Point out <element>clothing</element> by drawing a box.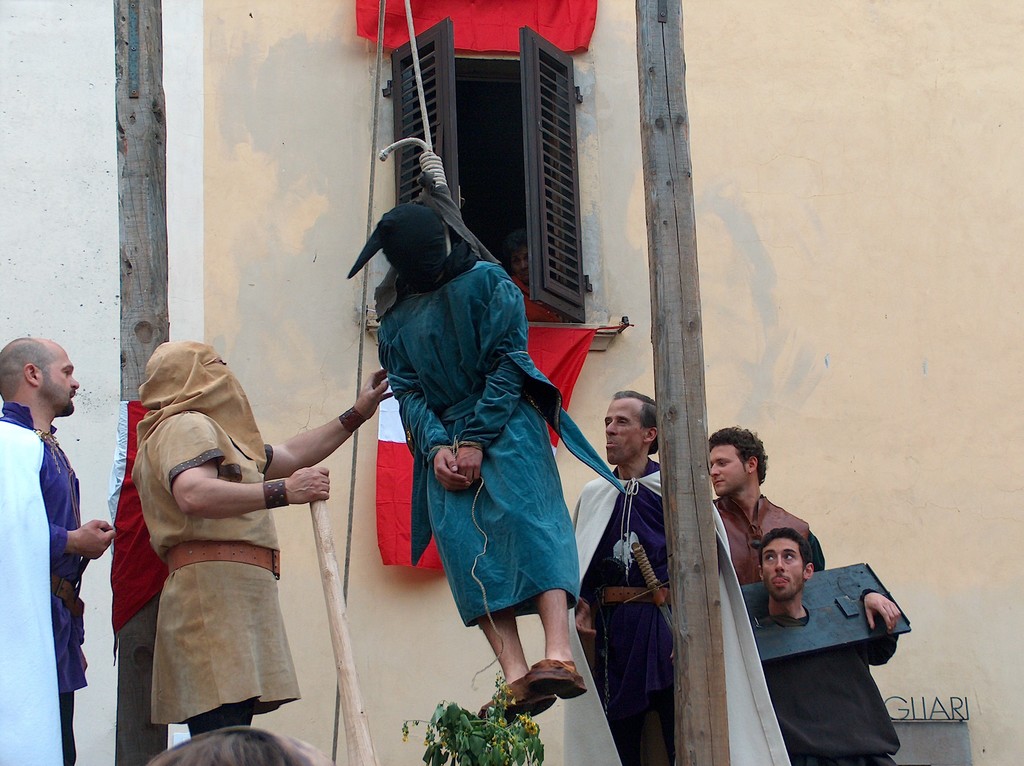
[375,259,627,628].
